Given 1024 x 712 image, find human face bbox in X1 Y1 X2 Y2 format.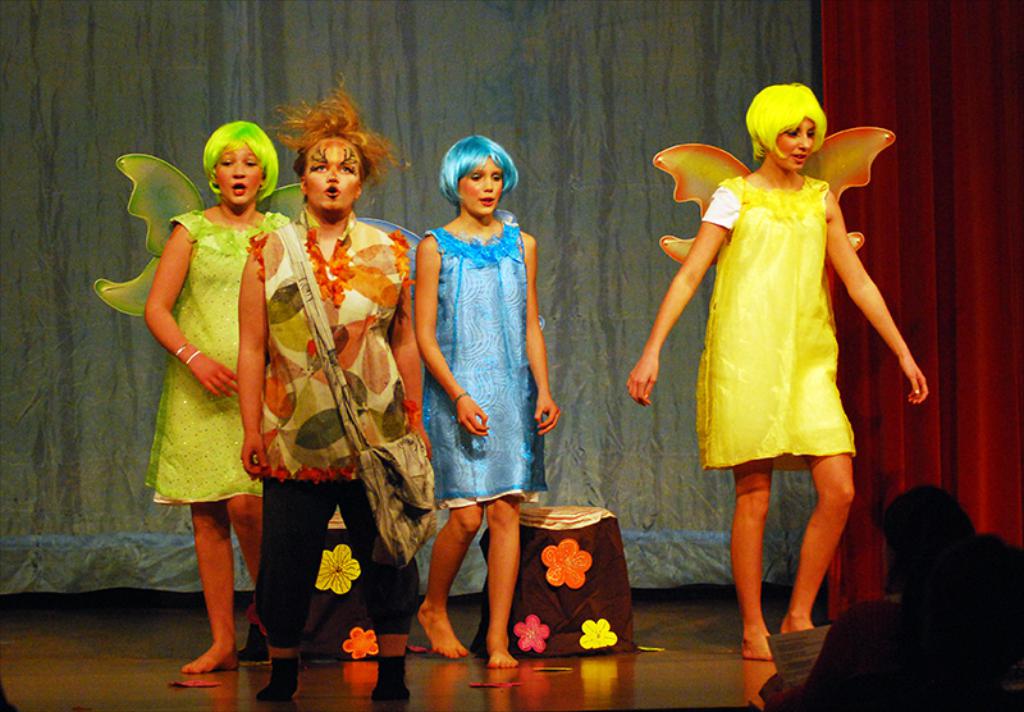
457 158 502 214.
